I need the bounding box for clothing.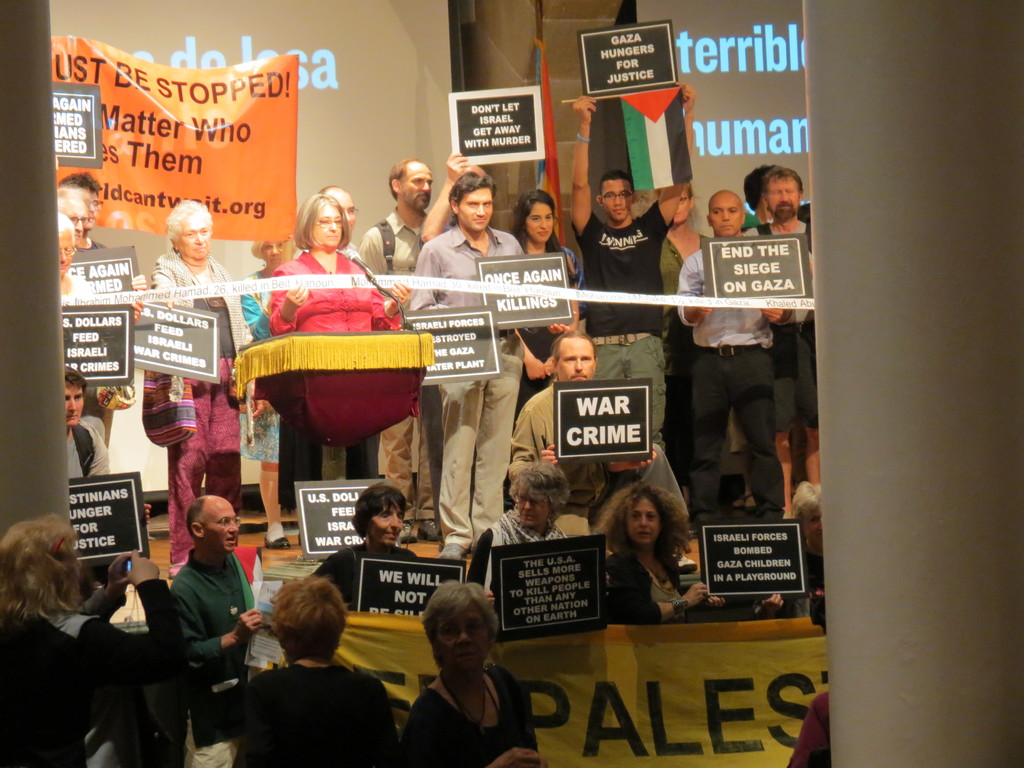
Here it is: box=[689, 349, 793, 522].
